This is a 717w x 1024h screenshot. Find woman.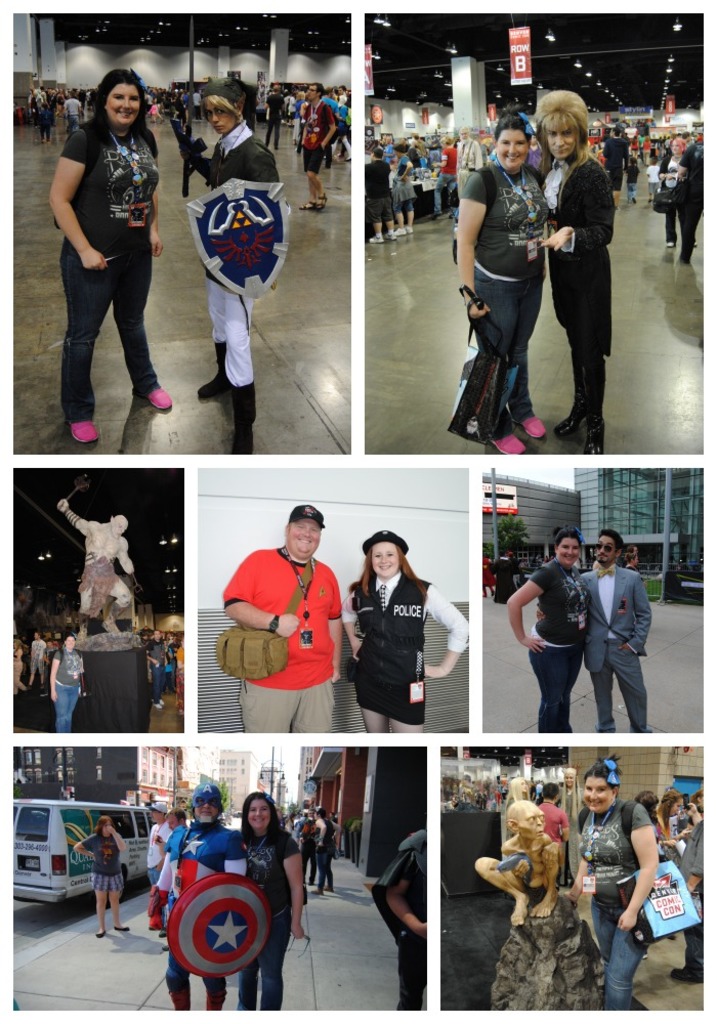
Bounding box: left=658, top=787, right=689, bottom=842.
